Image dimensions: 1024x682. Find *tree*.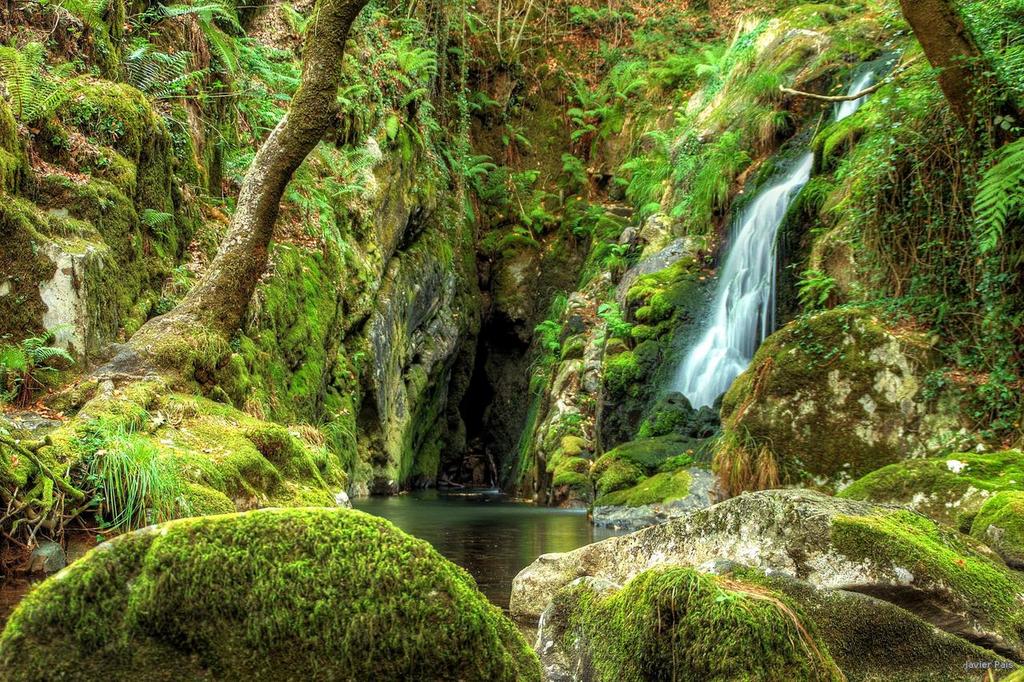
<region>891, 0, 1023, 251</region>.
